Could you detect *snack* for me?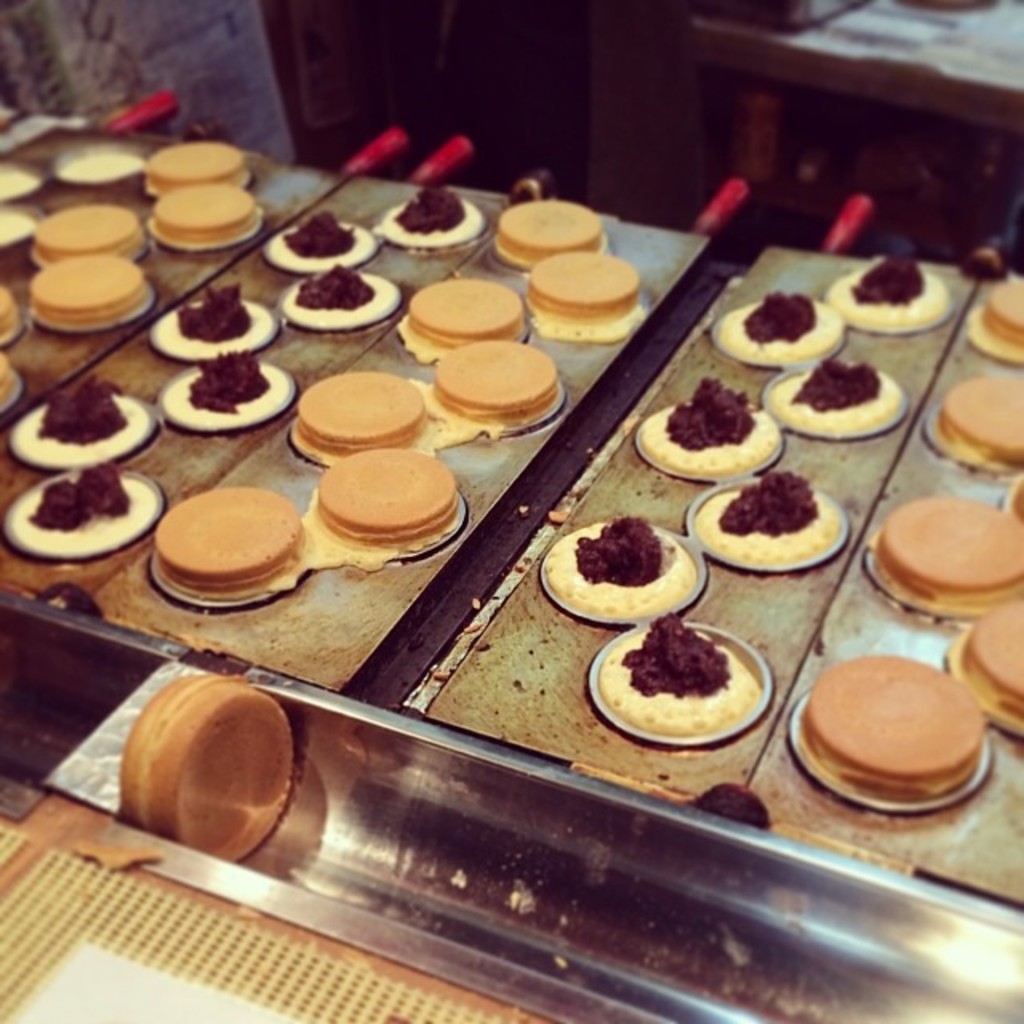
Detection result: <box>0,363,13,406</box>.
